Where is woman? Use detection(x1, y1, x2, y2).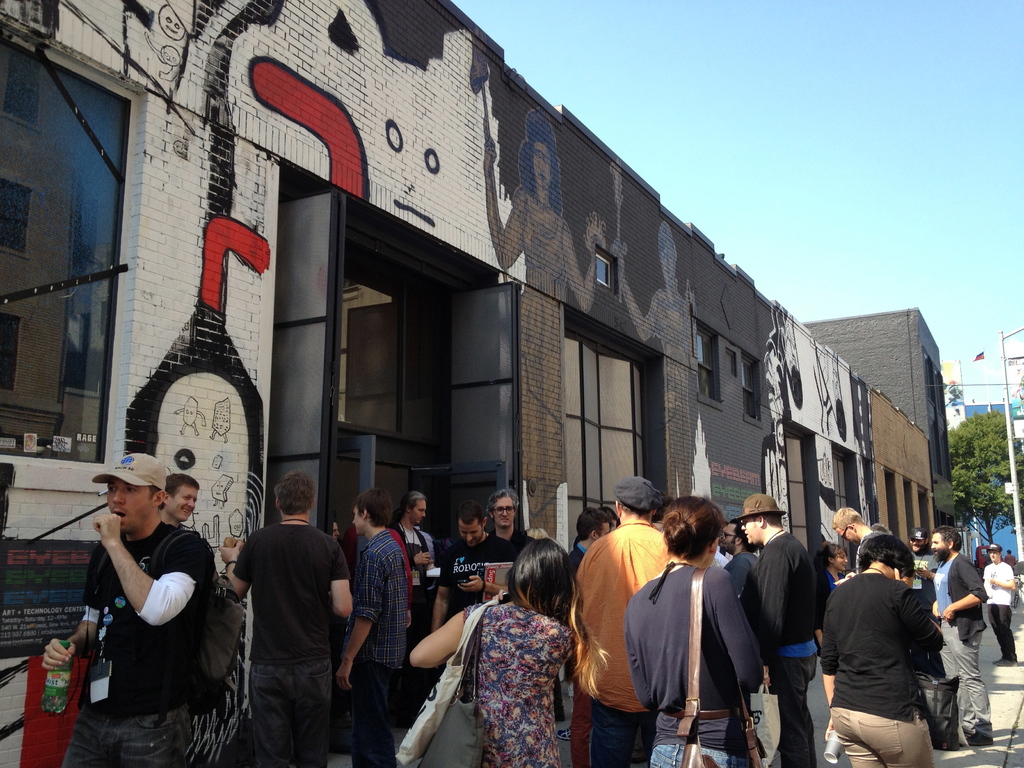
detection(809, 541, 859, 703).
